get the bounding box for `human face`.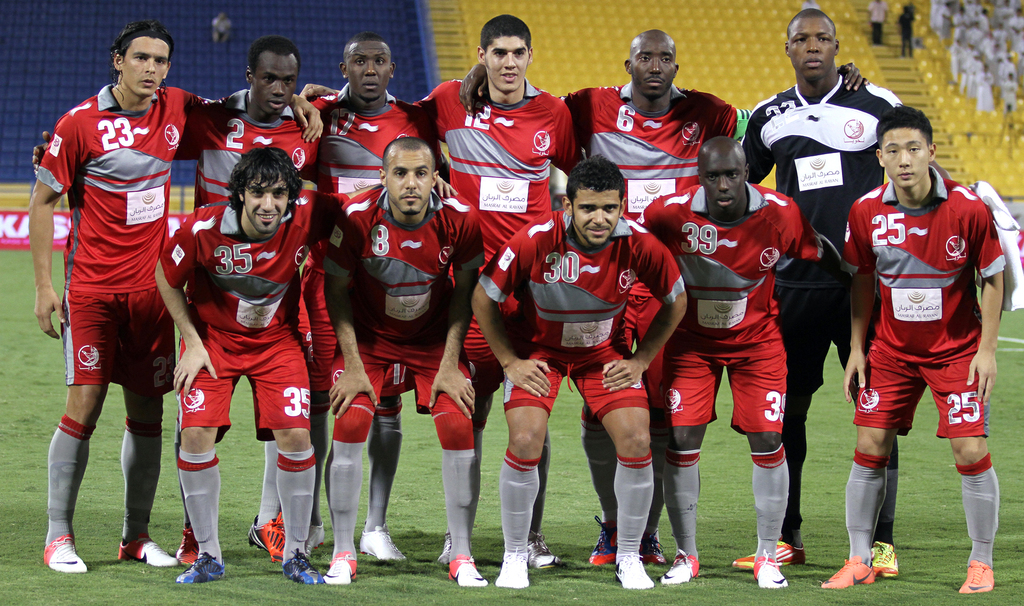
{"x1": 576, "y1": 190, "x2": 626, "y2": 248}.
